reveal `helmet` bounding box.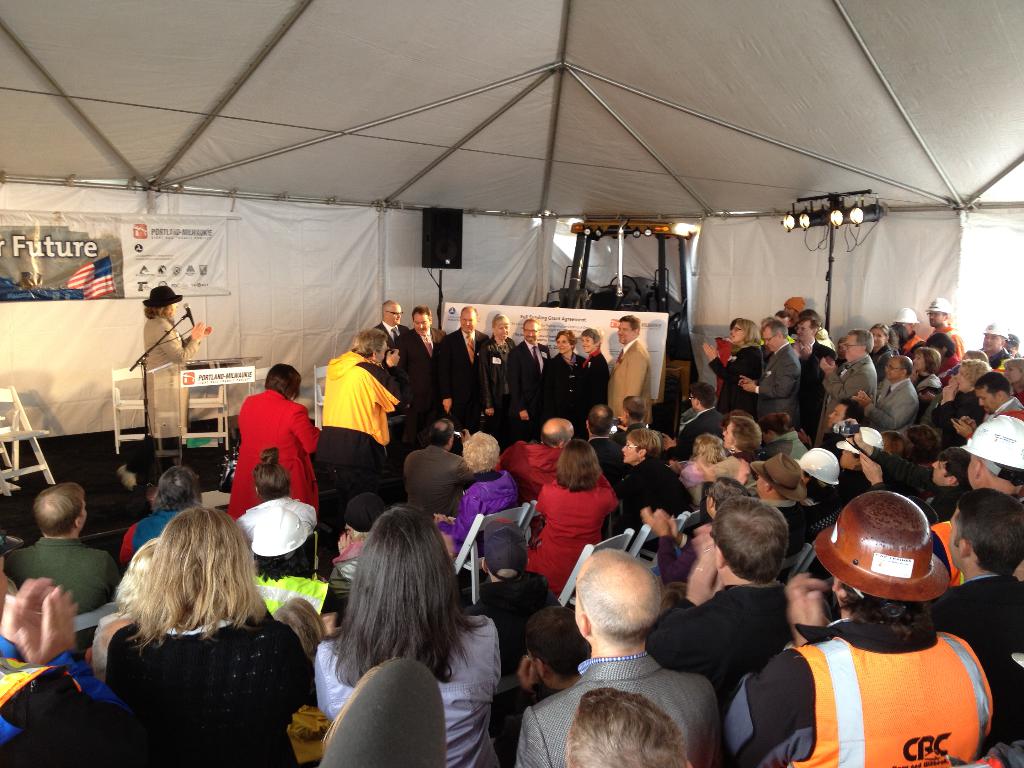
Revealed: BBox(858, 424, 887, 449).
